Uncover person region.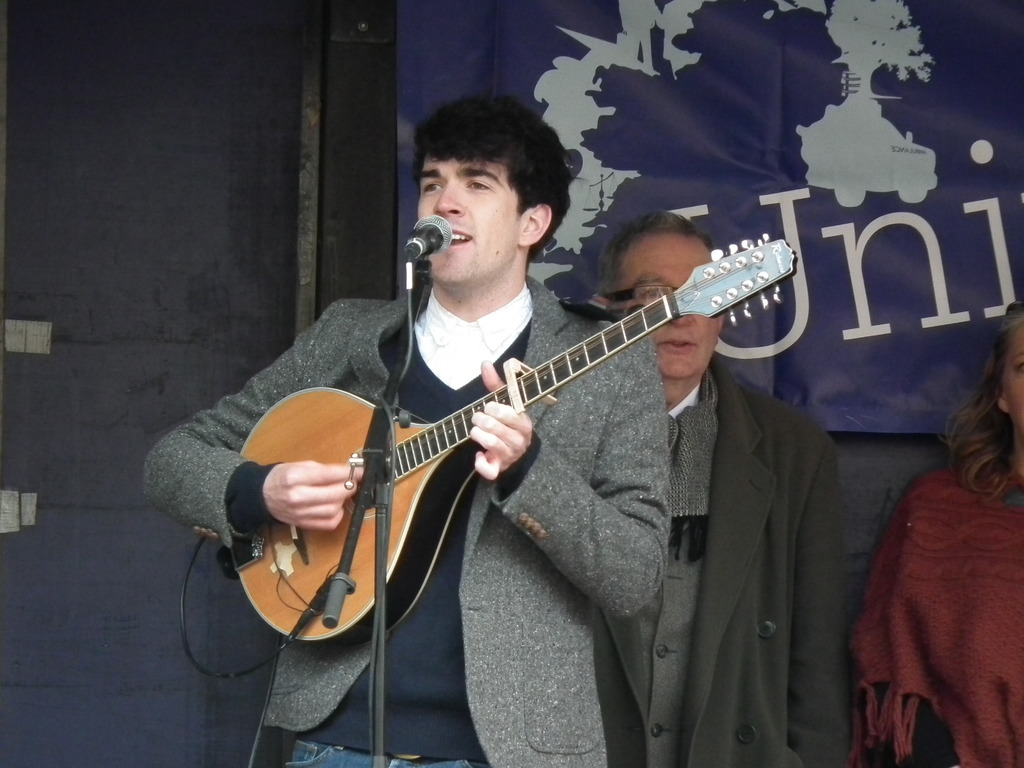
Uncovered: box=[849, 294, 1023, 767].
